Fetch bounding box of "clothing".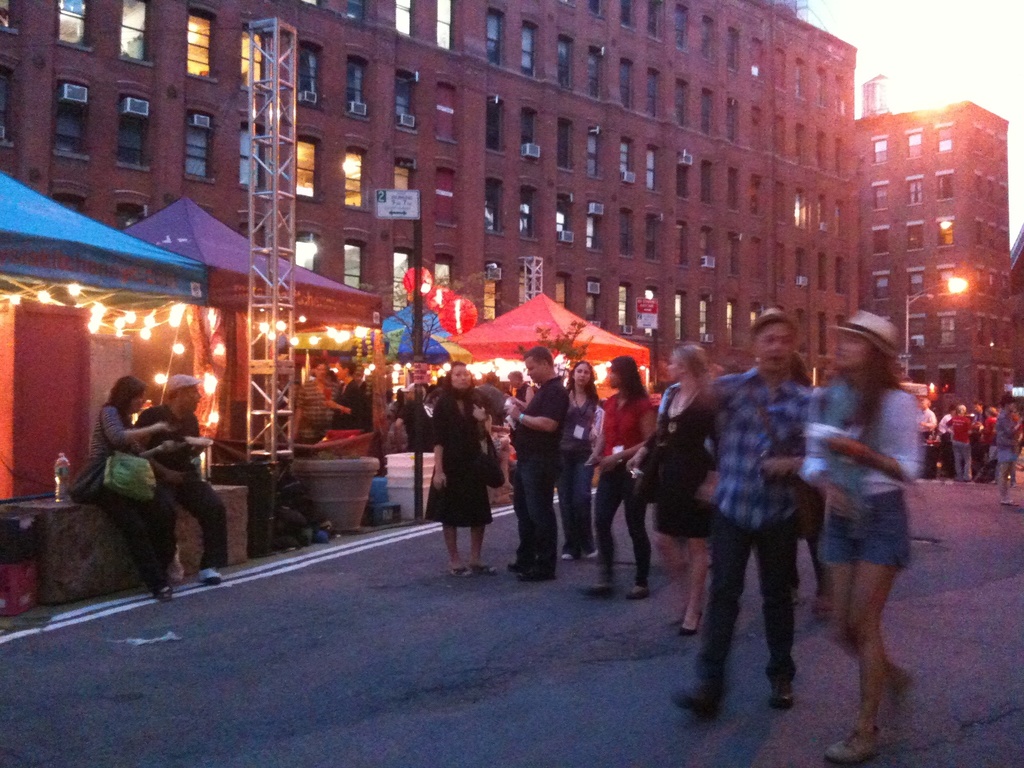
Bbox: [left=826, top=498, right=909, bottom=565].
